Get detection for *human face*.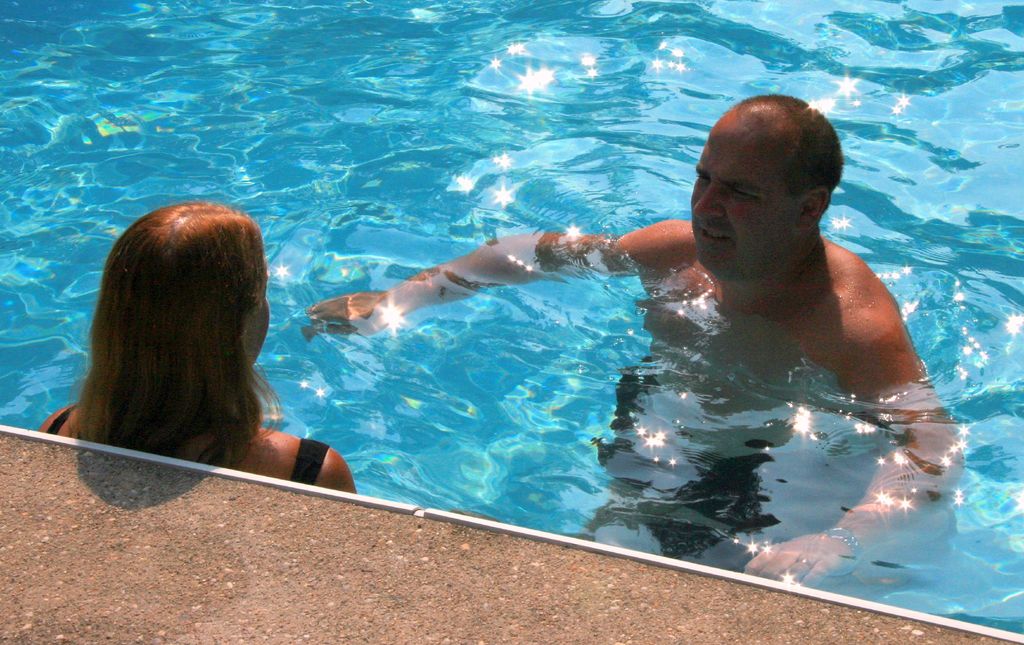
Detection: l=689, t=122, r=801, b=268.
